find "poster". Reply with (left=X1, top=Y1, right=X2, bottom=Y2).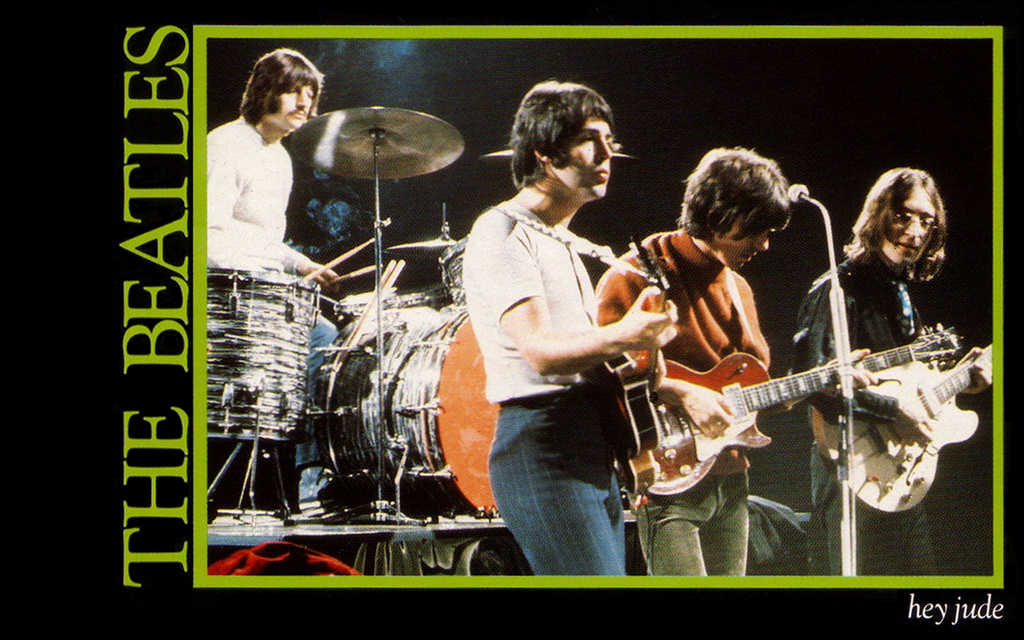
(left=0, top=0, right=1021, bottom=636).
